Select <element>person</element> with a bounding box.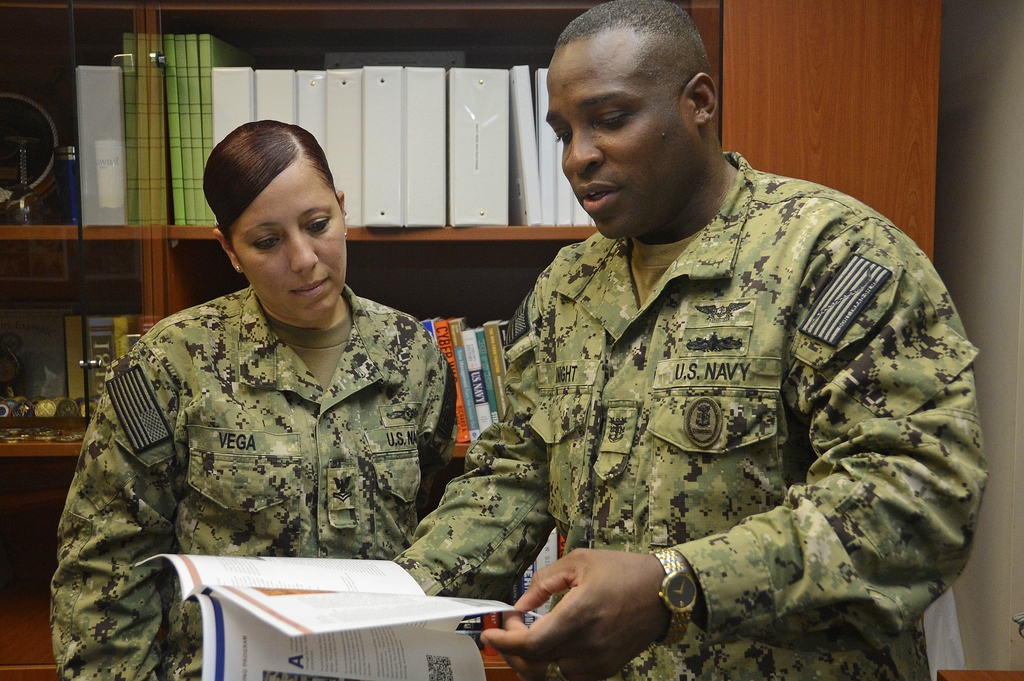
box(49, 120, 457, 680).
